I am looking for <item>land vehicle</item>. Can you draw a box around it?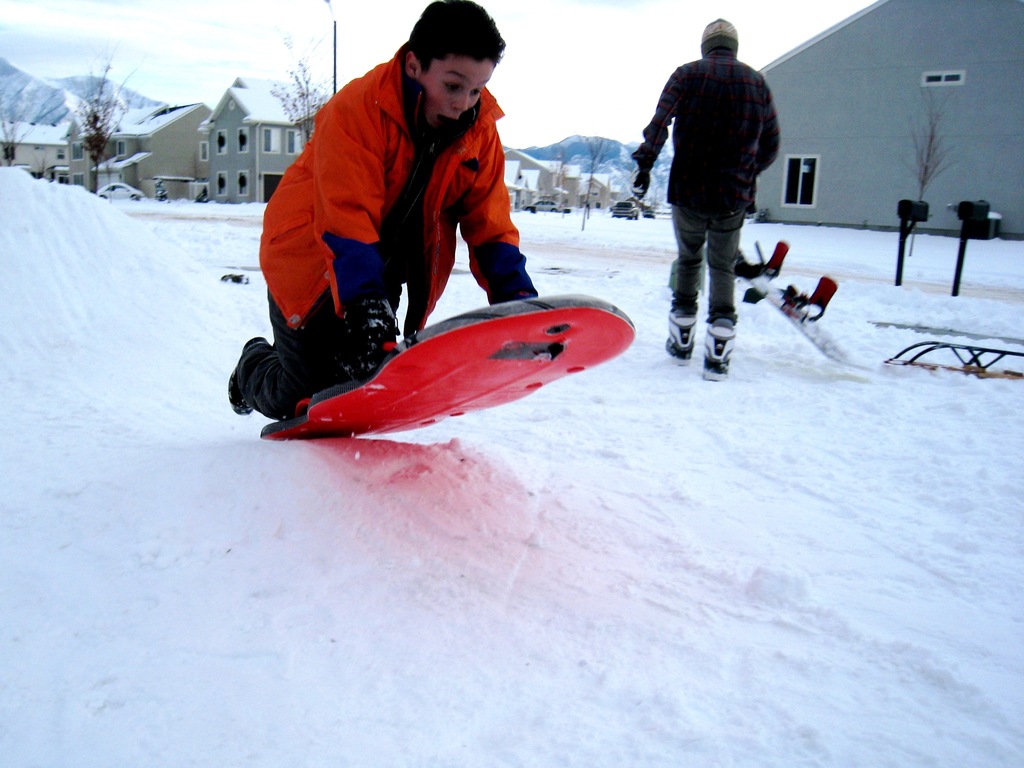
Sure, the bounding box is crop(256, 282, 628, 460).
